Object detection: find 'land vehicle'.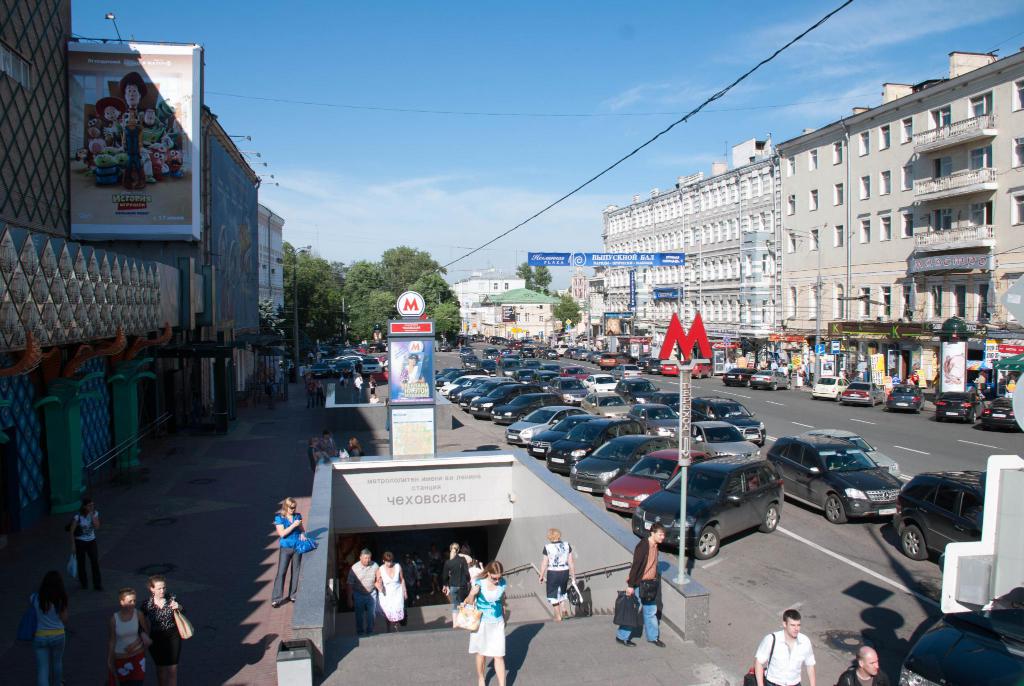
bbox=[681, 358, 714, 378].
